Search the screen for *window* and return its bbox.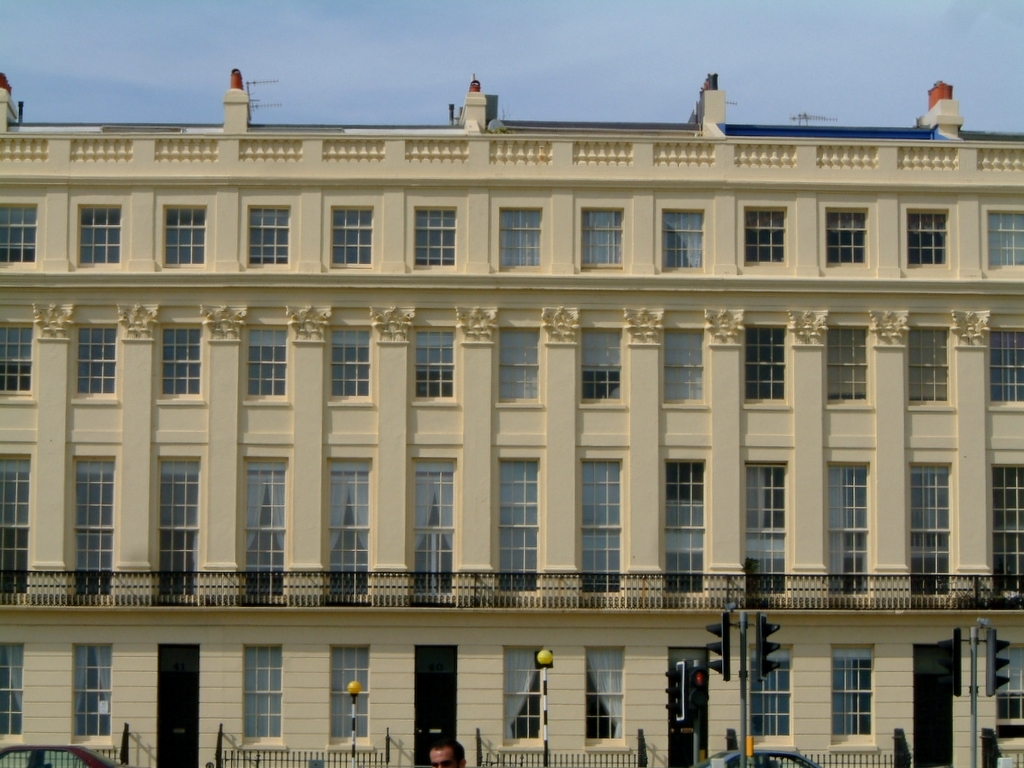
Found: box(329, 207, 378, 263).
